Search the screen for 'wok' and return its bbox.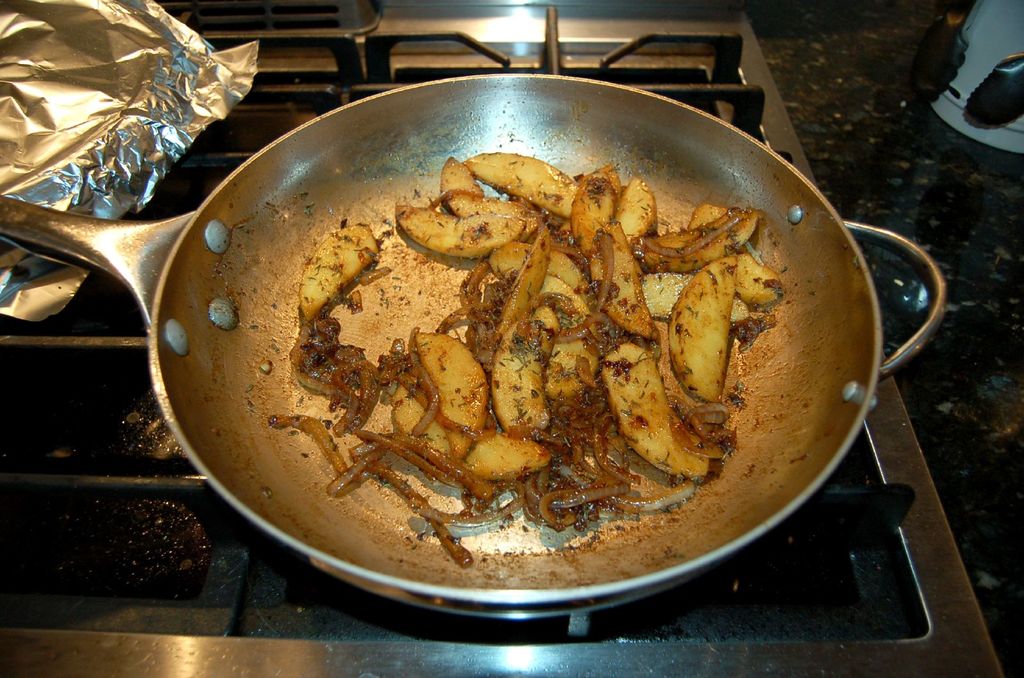
Found: [0, 70, 947, 622].
